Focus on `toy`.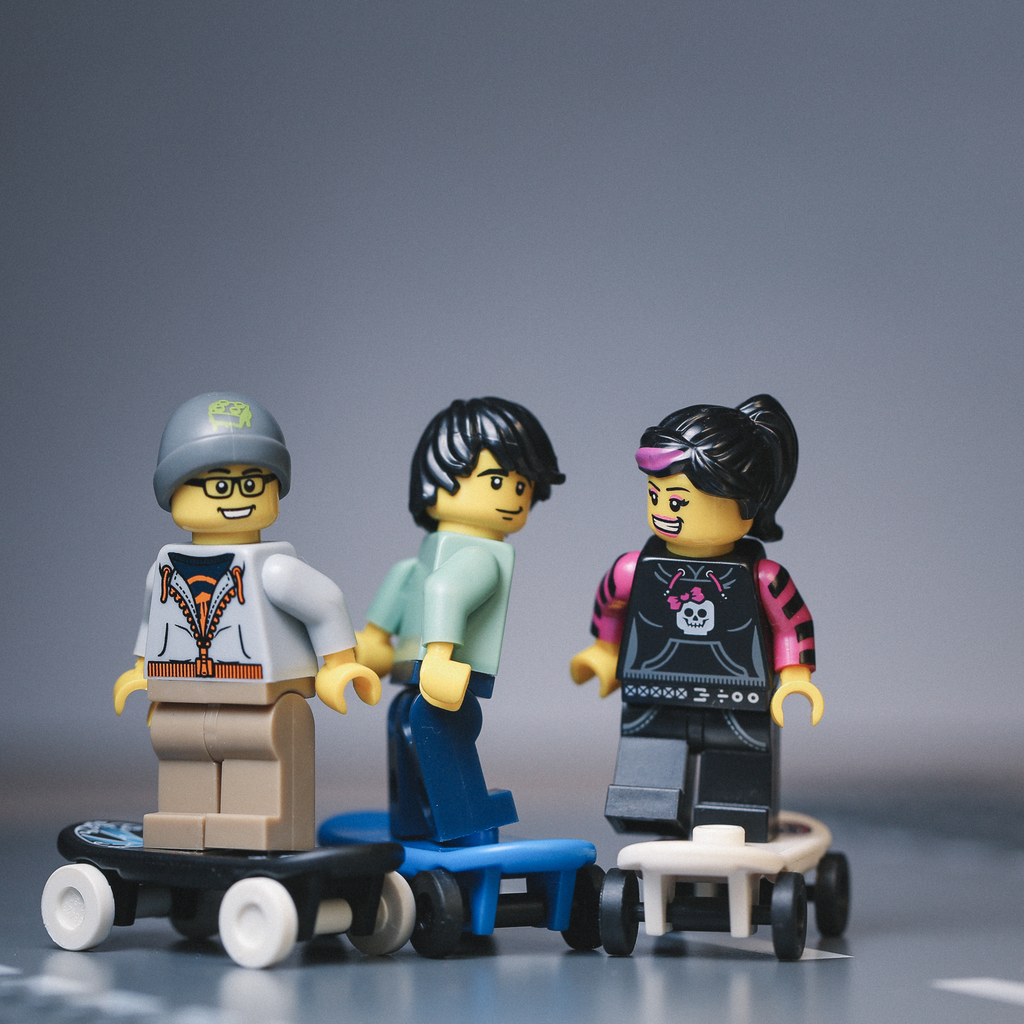
Focused at select_region(559, 383, 824, 851).
